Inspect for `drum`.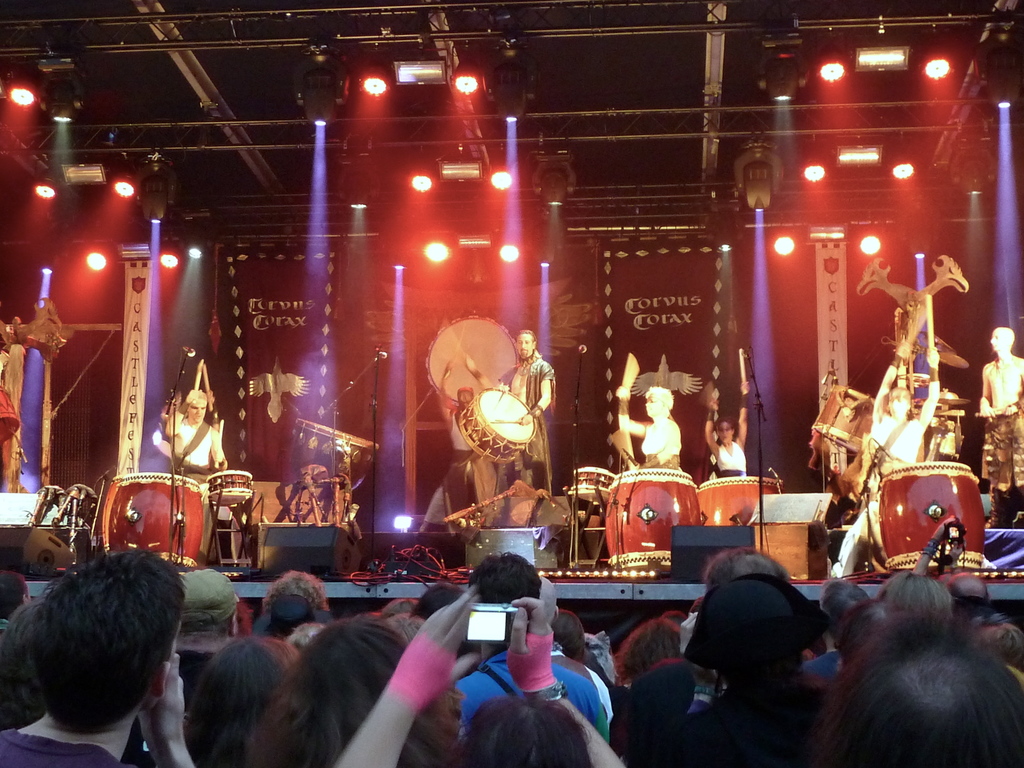
Inspection: bbox=(570, 505, 602, 569).
